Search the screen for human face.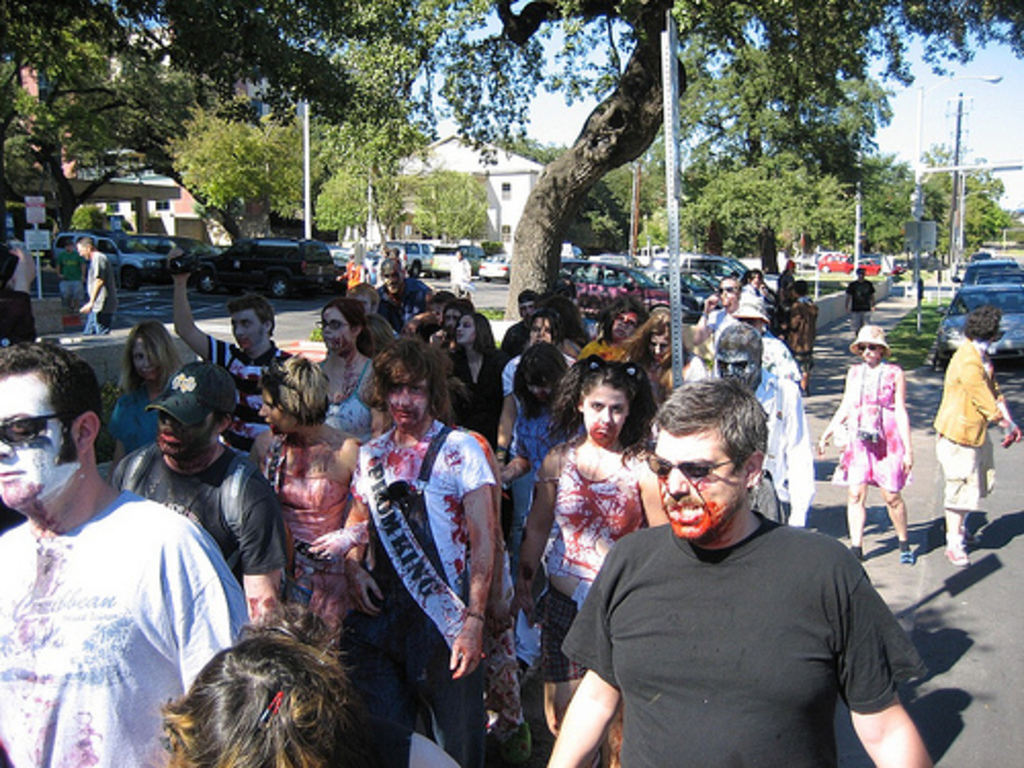
Found at x1=356 y1=291 x2=371 y2=309.
